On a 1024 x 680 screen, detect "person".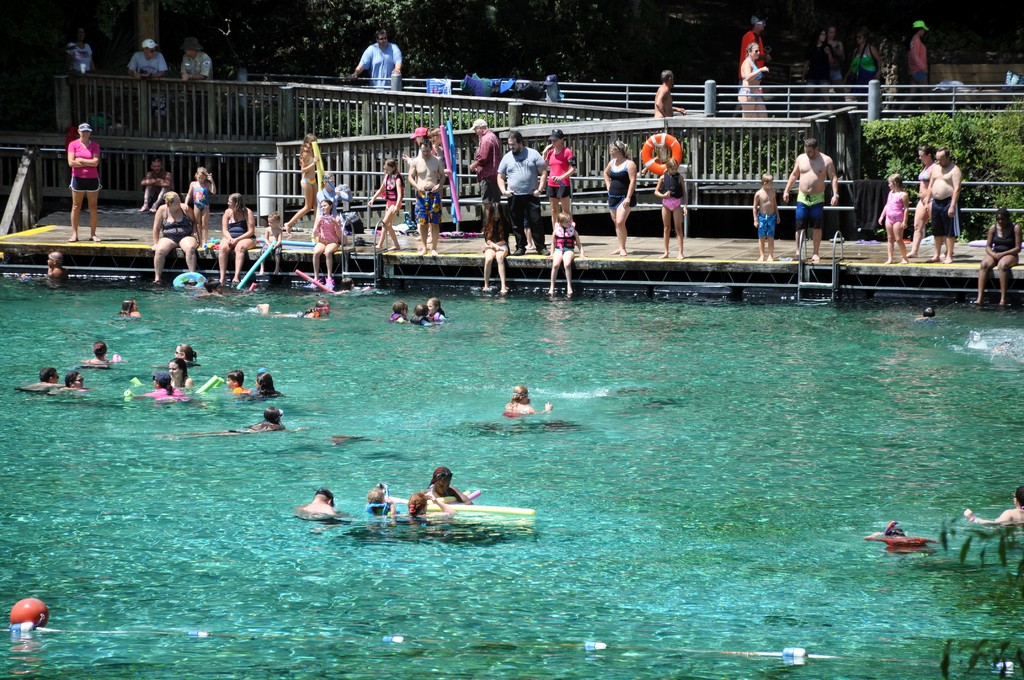
(left=166, top=355, right=191, bottom=393).
